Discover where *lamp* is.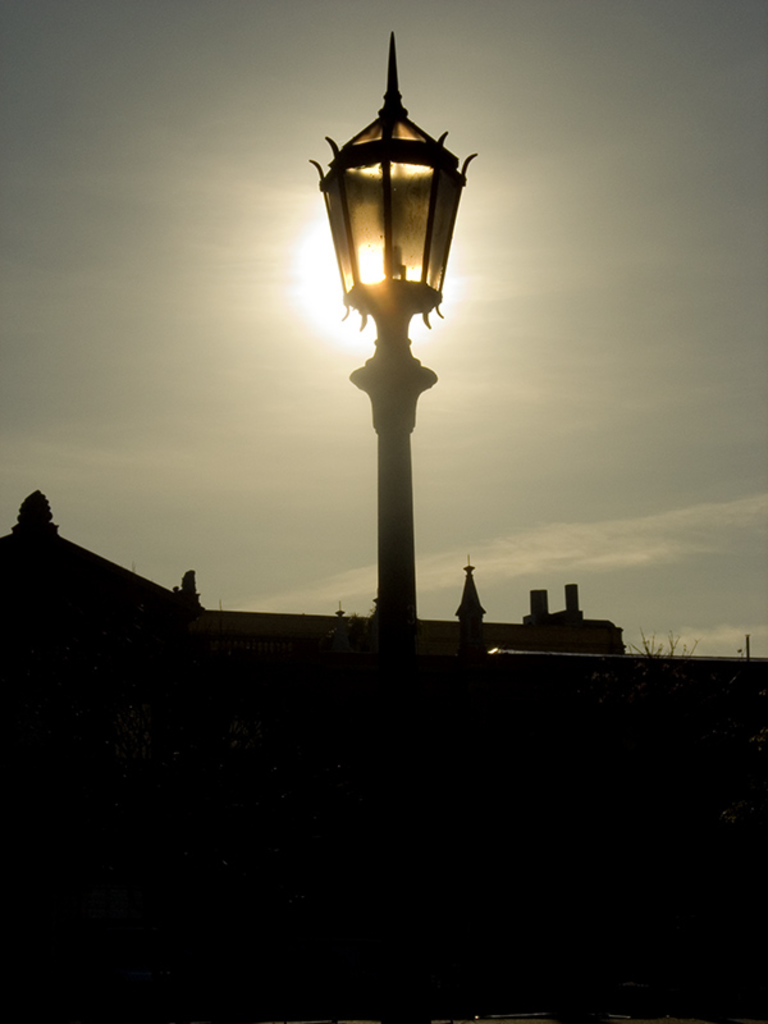
Discovered at <box>311,37,481,639</box>.
